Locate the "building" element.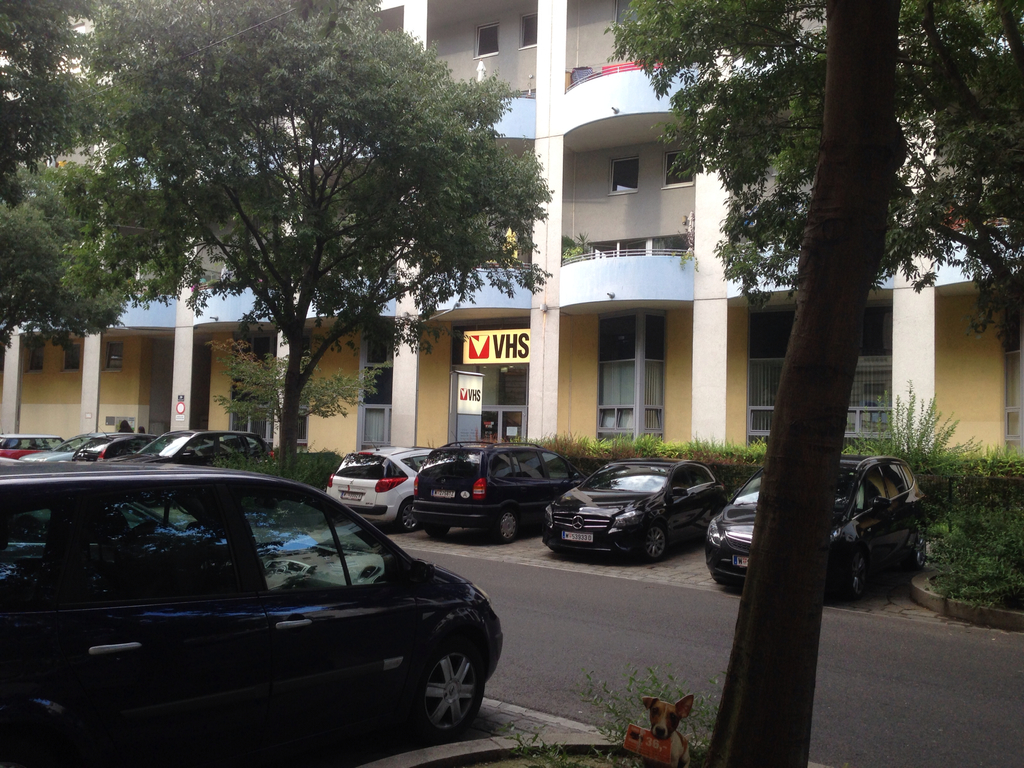
Element bbox: bbox=(0, 0, 1023, 455).
